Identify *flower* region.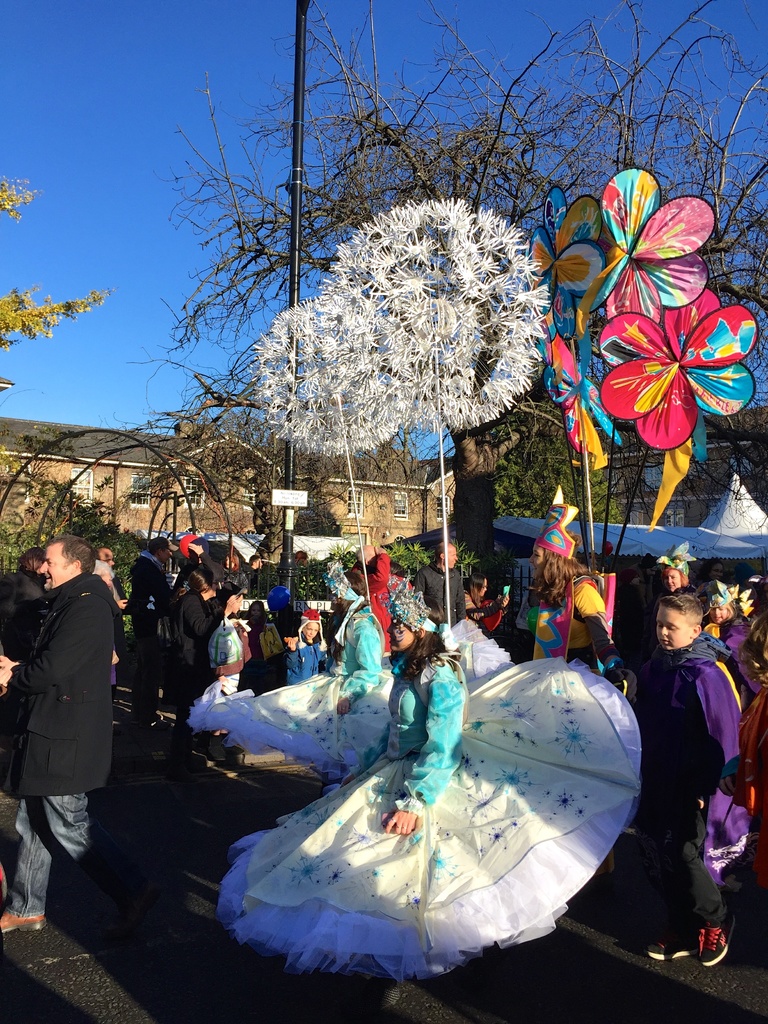
Region: bbox=(596, 285, 761, 449).
